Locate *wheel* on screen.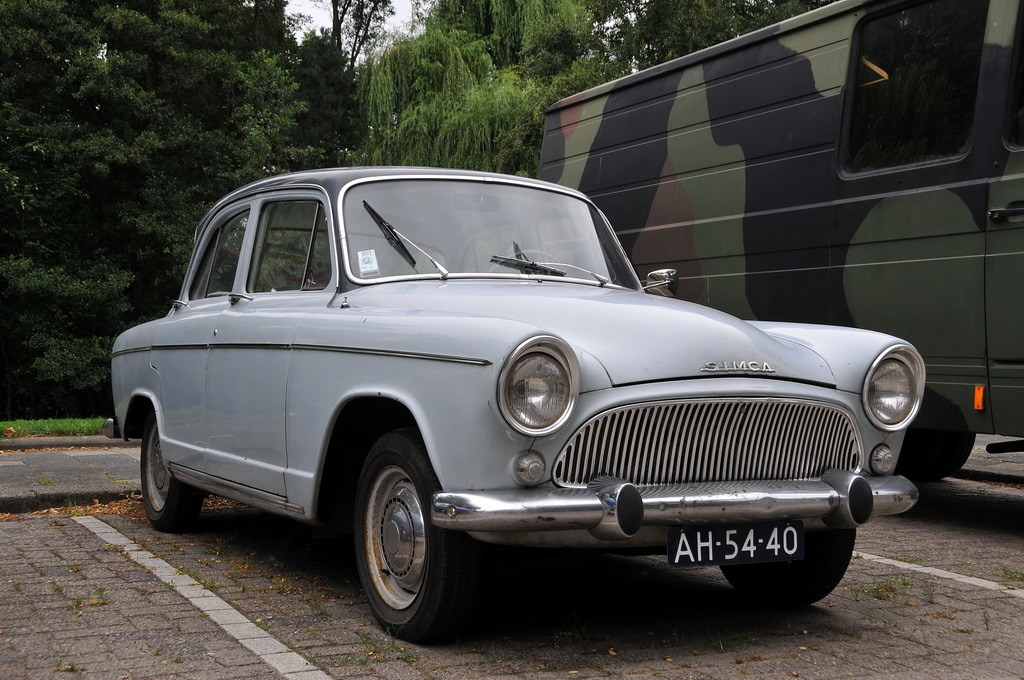
On screen at Rect(142, 414, 198, 531).
